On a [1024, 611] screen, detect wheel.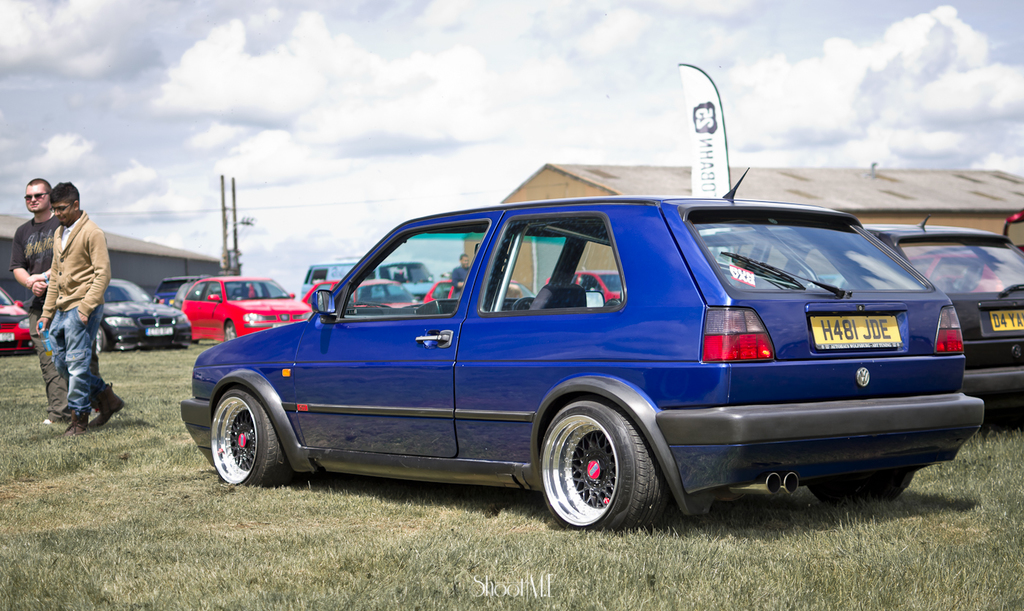
l=98, t=327, r=114, b=351.
